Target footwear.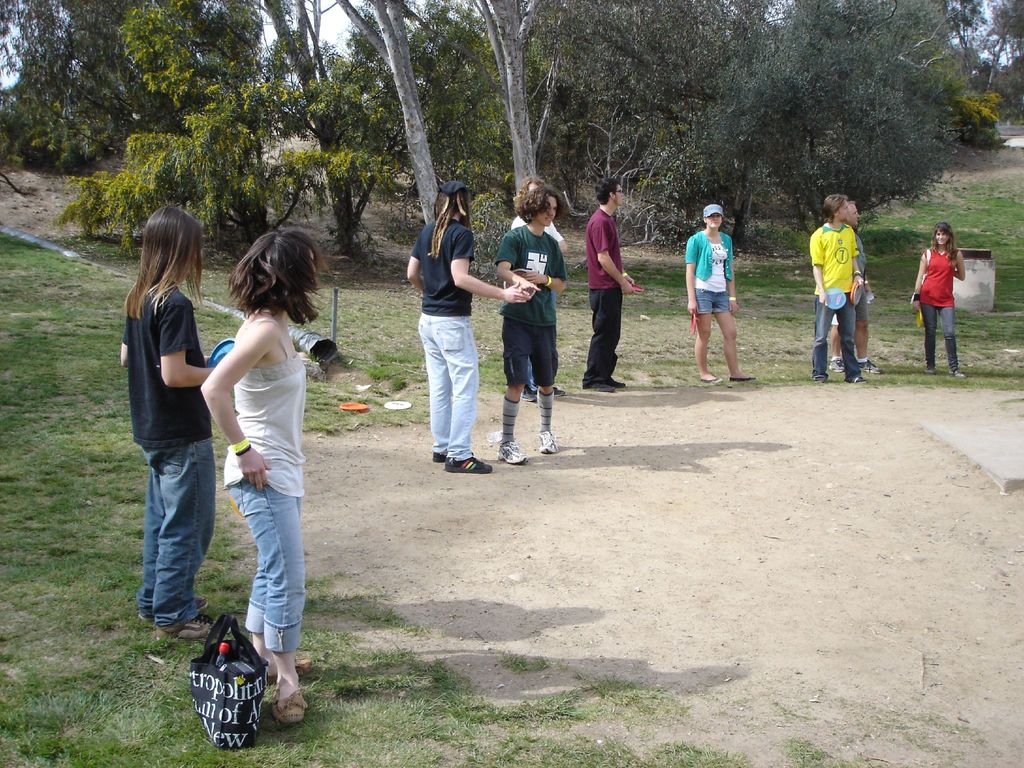
Target region: locate(444, 455, 497, 472).
